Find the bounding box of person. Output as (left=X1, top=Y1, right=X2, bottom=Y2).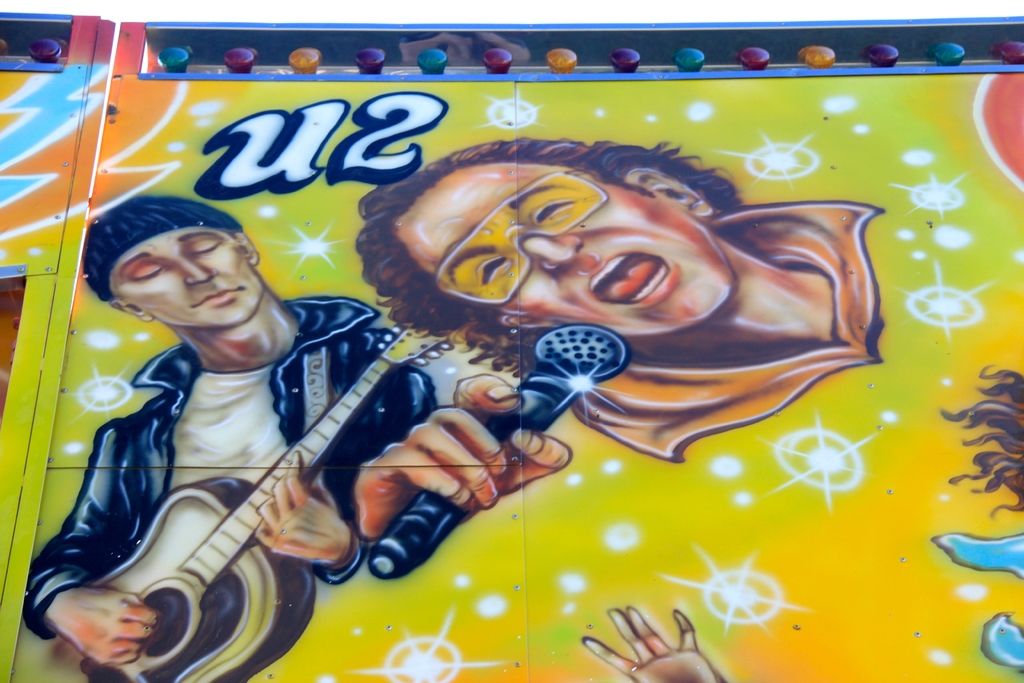
(left=26, top=193, right=438, bottom=682).
